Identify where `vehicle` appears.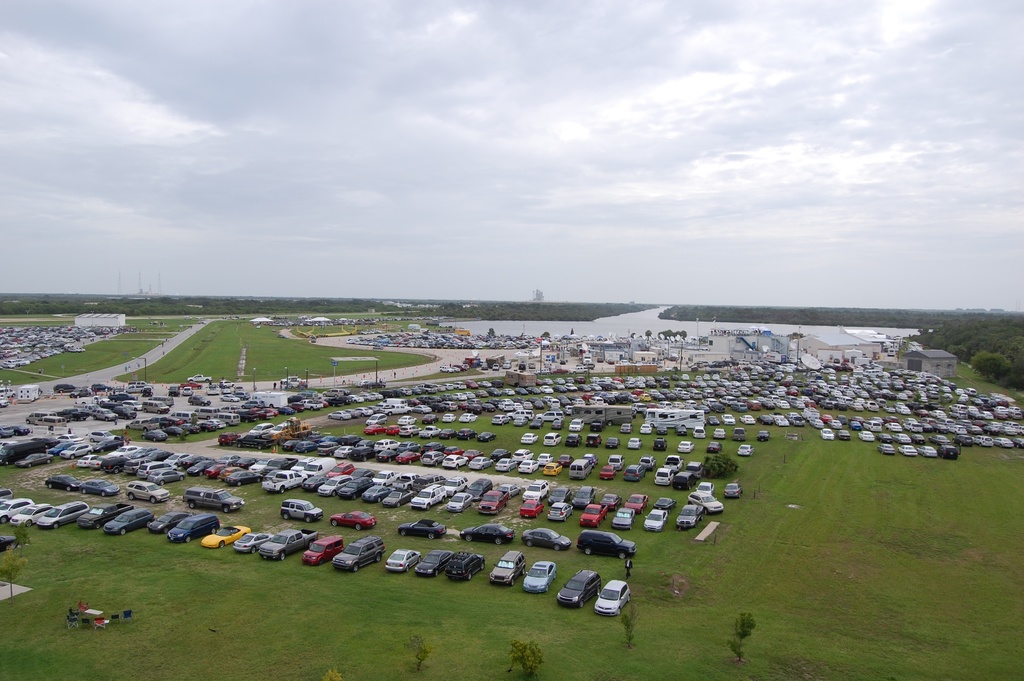
Appears at crop(576, 527, 636, 557).
